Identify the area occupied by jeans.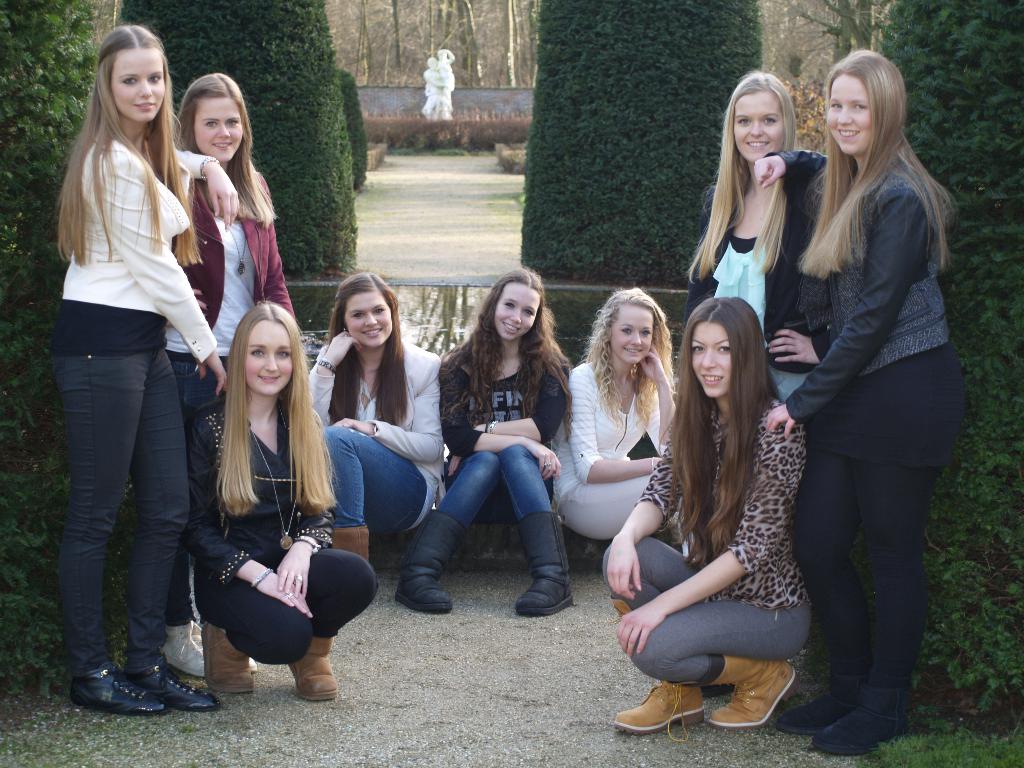
Area: bbox(319, 424, 428, 534).
